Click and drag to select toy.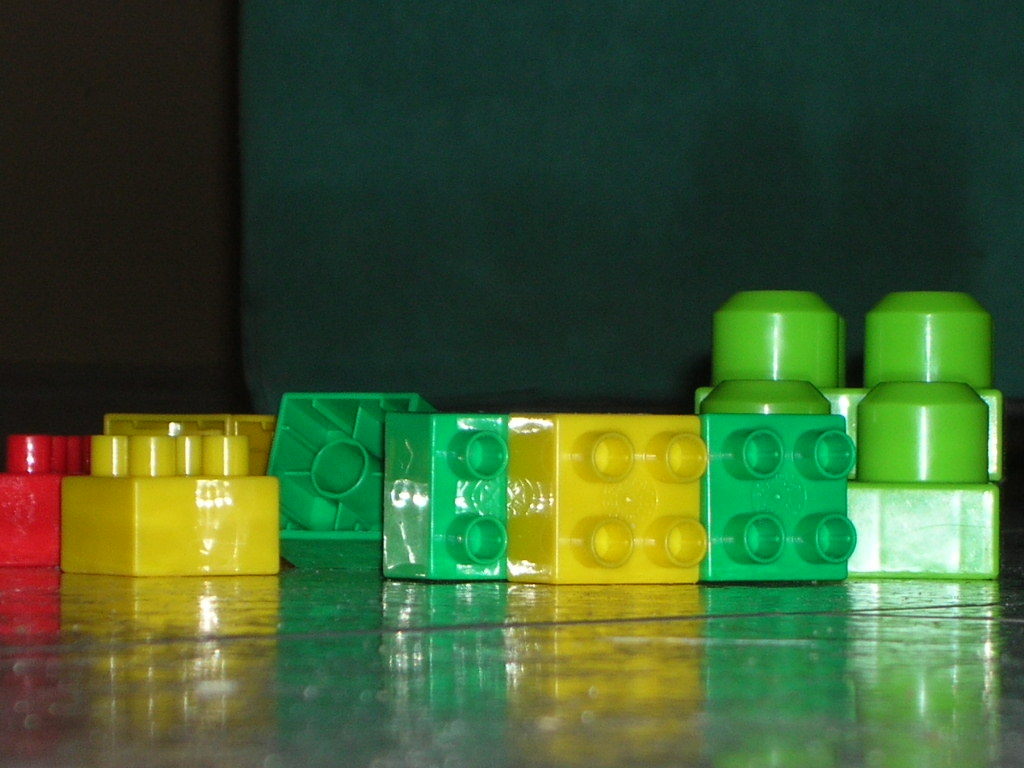
Selection: rect(693, 291, 997, 478).
